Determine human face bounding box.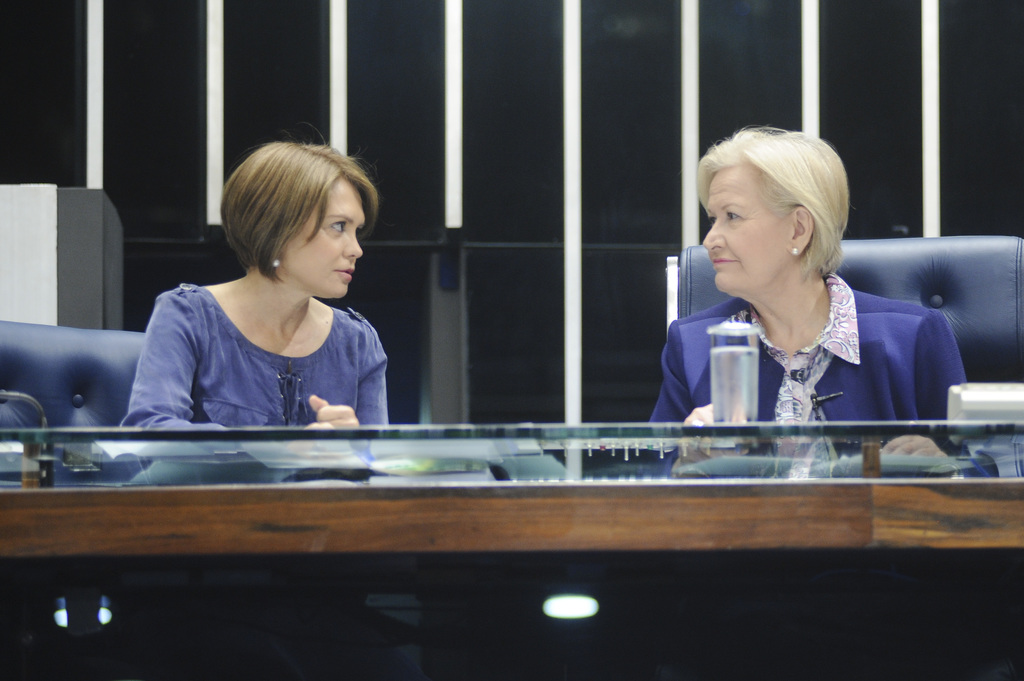
Determined: [701, 163, 792, 291].
